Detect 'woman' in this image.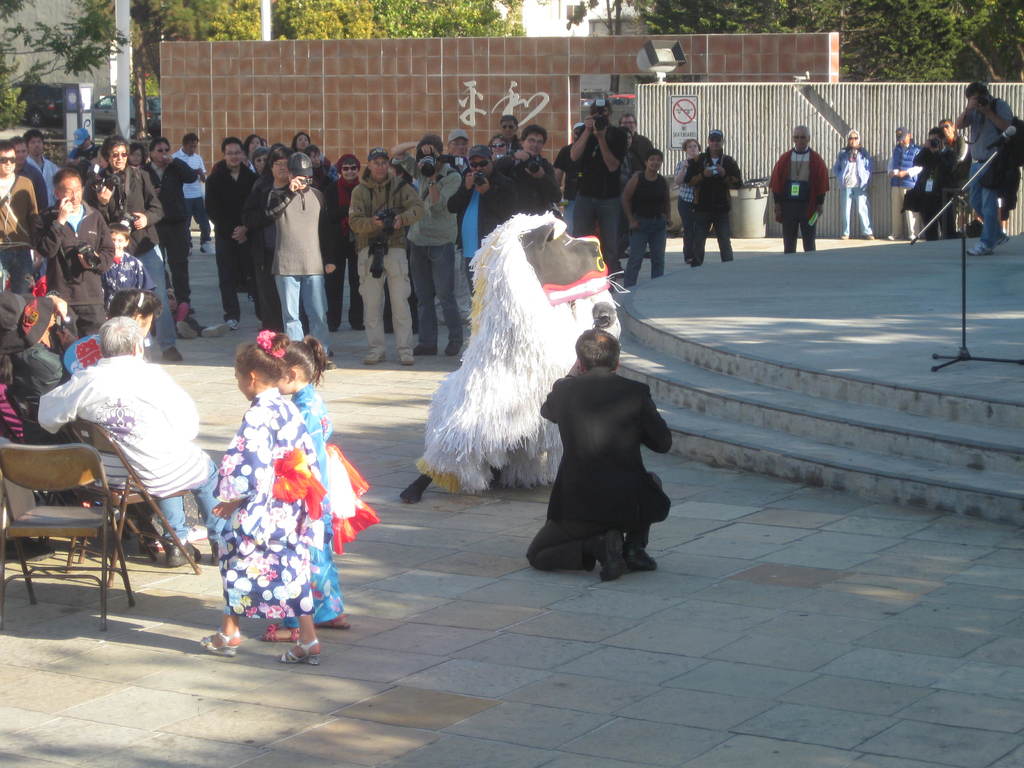
Detection: box(326, 154, 366, 331).
